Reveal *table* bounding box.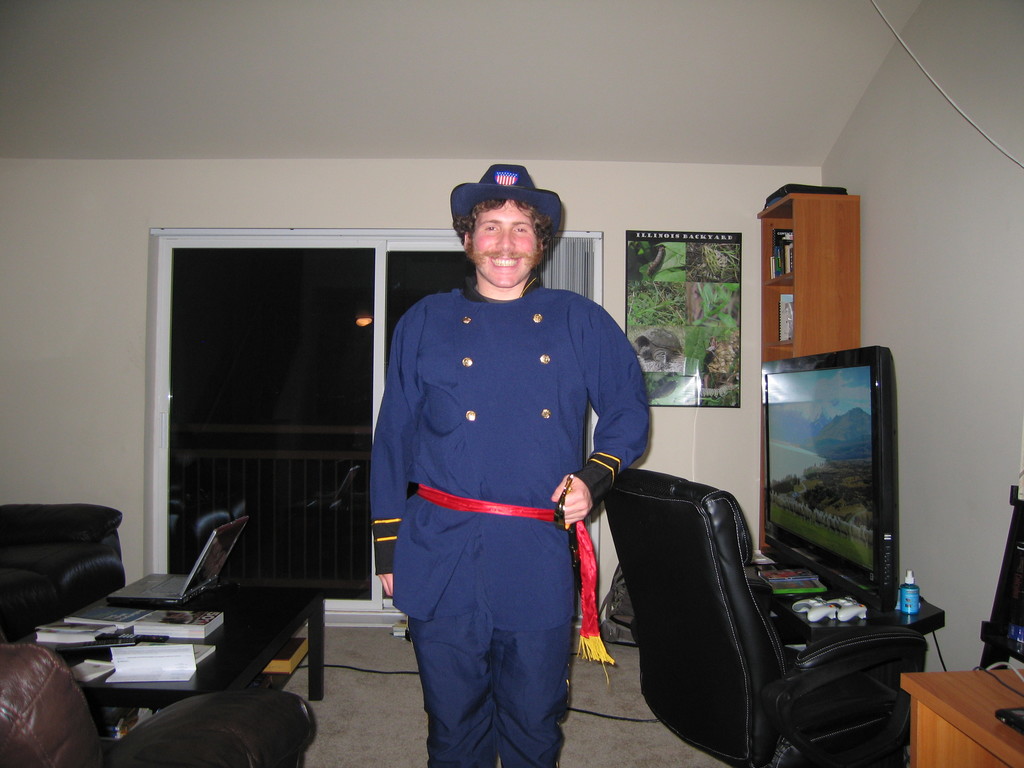
Revealed: x1=886 y1=644 x2=1023 y2=767.
